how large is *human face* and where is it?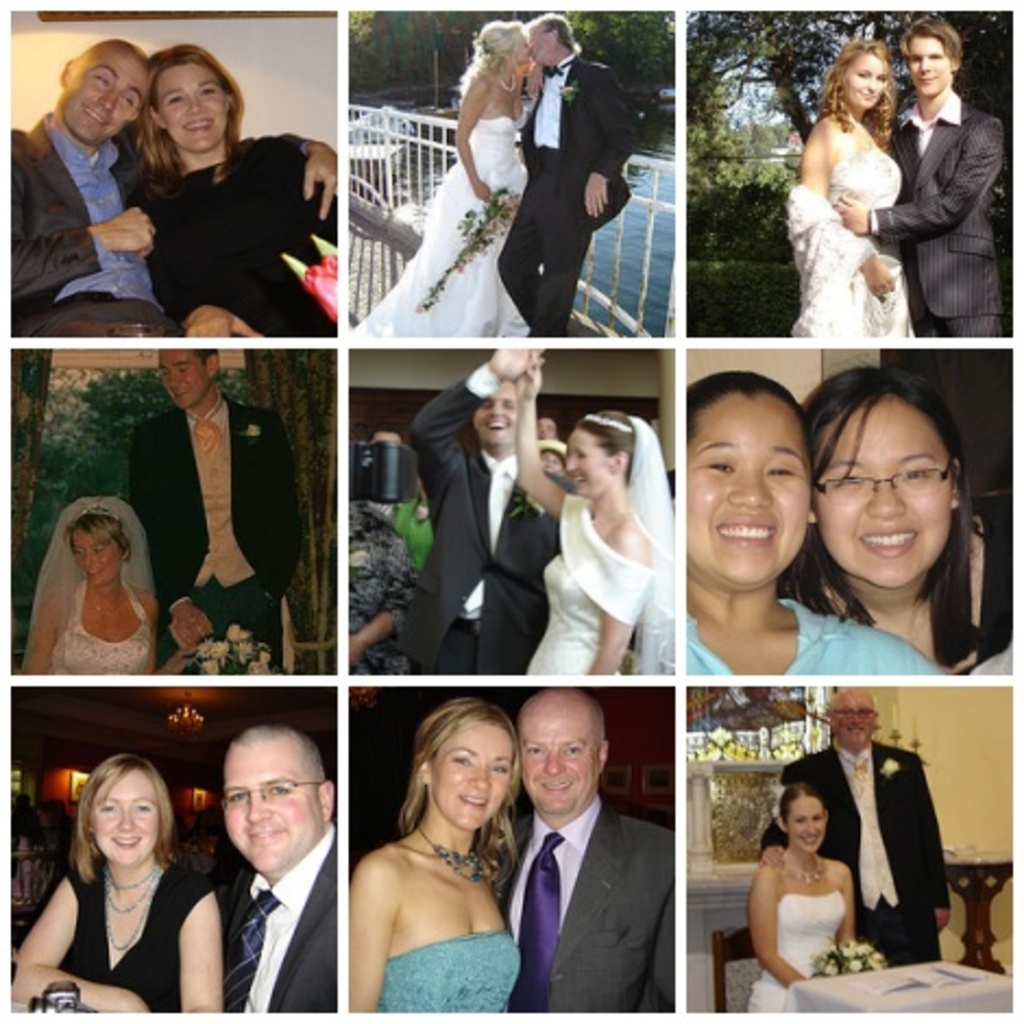
Bounding box: bbox=(826, 412, 954, 593).
